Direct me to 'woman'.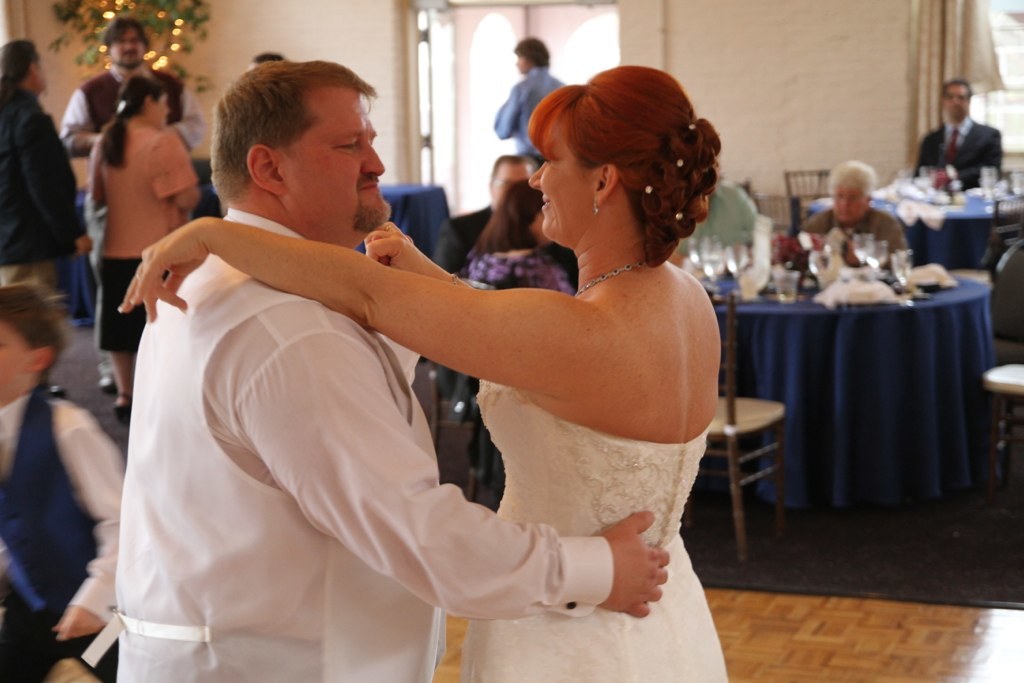
Direction: (0,30,92,296).
